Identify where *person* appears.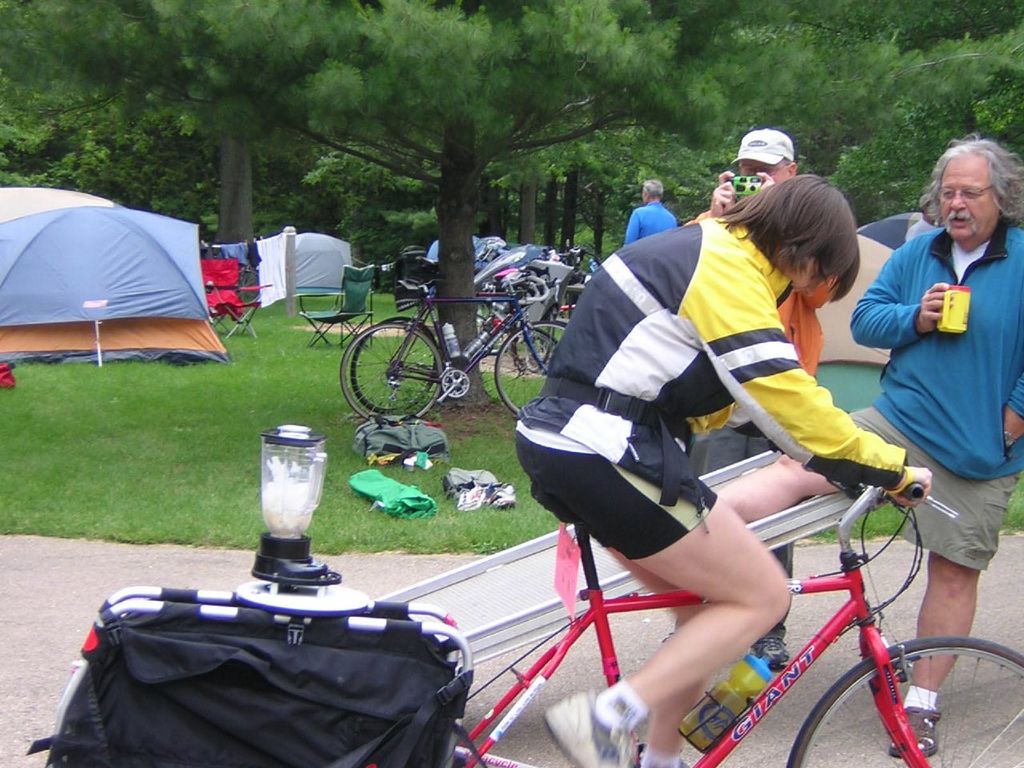
Appears at 619:175:682:245.
